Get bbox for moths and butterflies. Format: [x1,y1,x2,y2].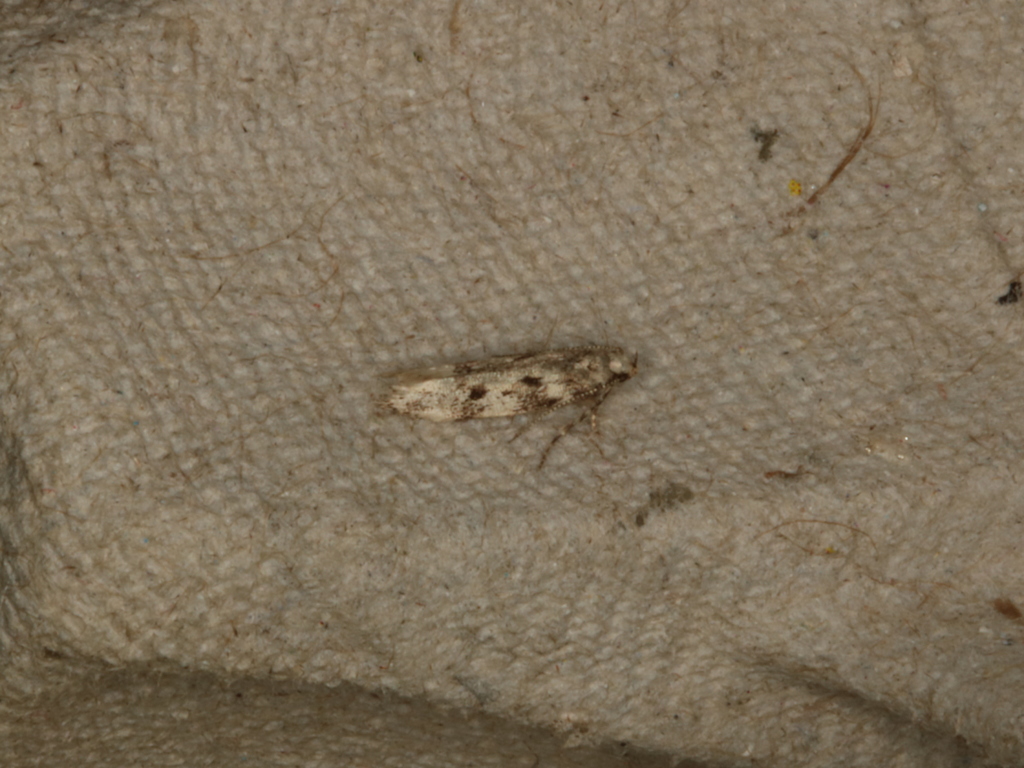
[390,333,644,470].
